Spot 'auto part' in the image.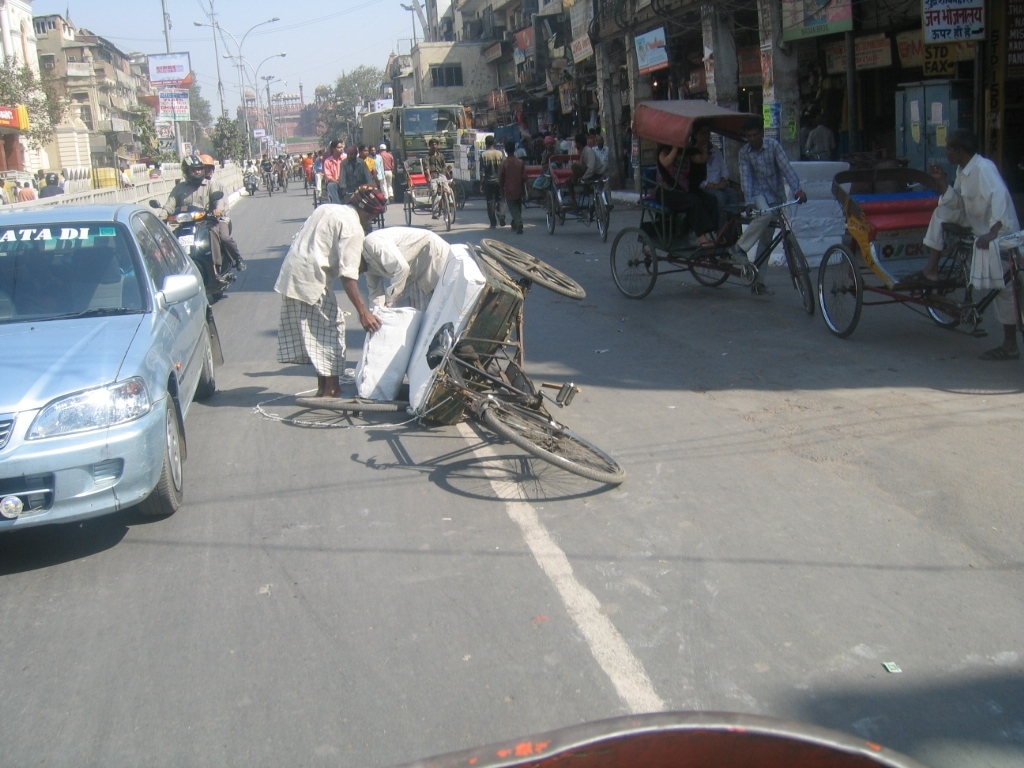
'auto part' found at region(924, 263, 976, 334).
